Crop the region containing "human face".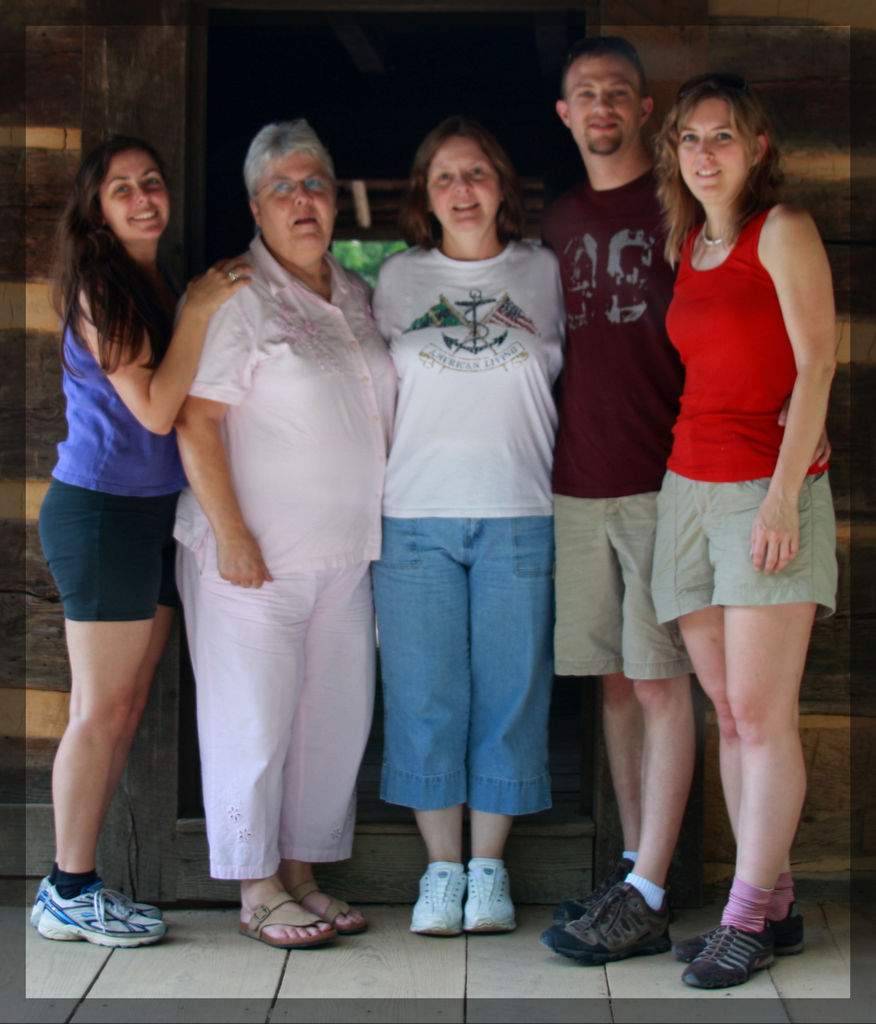
Crop region: locate(260, 154, 340, 262).
